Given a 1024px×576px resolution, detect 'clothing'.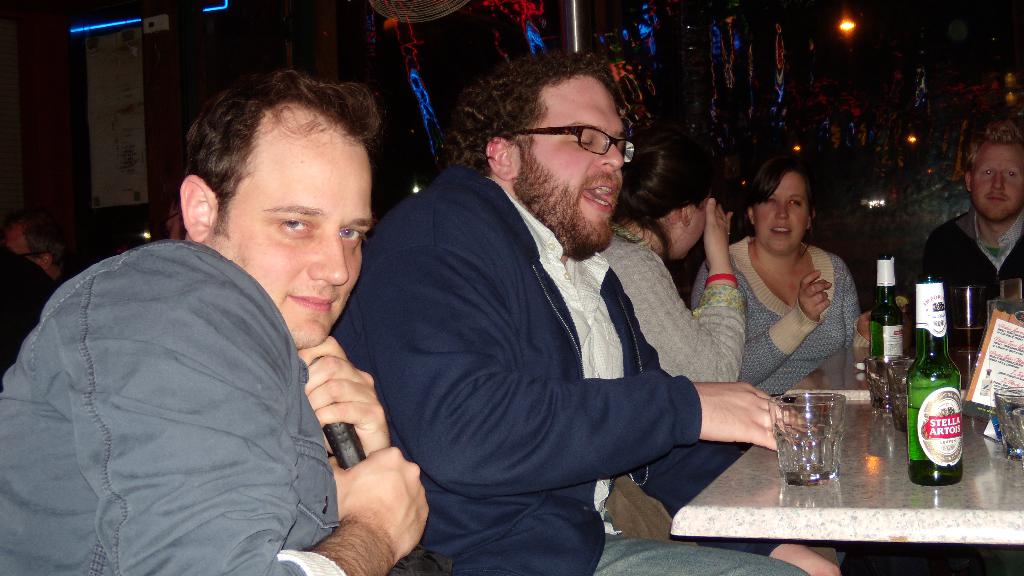
[x1=600, y1=223, x2=749, y2=383].
